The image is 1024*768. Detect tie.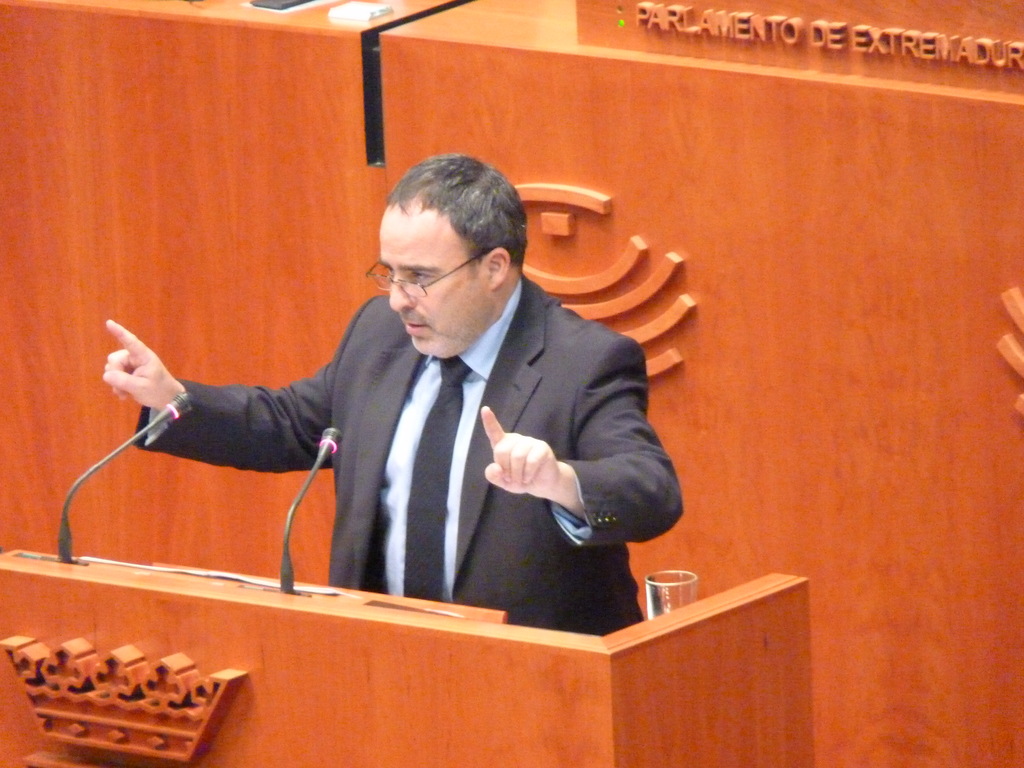
Detection: (x1=400, y1=353, x2=478, y2=598).
